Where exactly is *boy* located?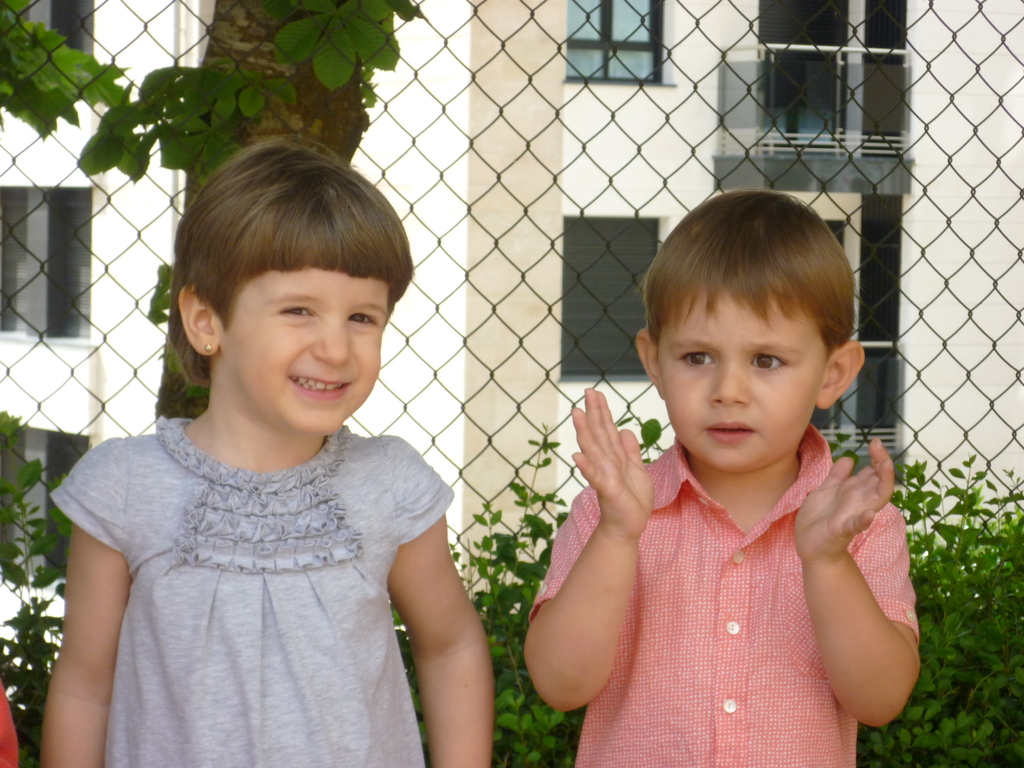
Its bounding box is [574,192,913,756].
